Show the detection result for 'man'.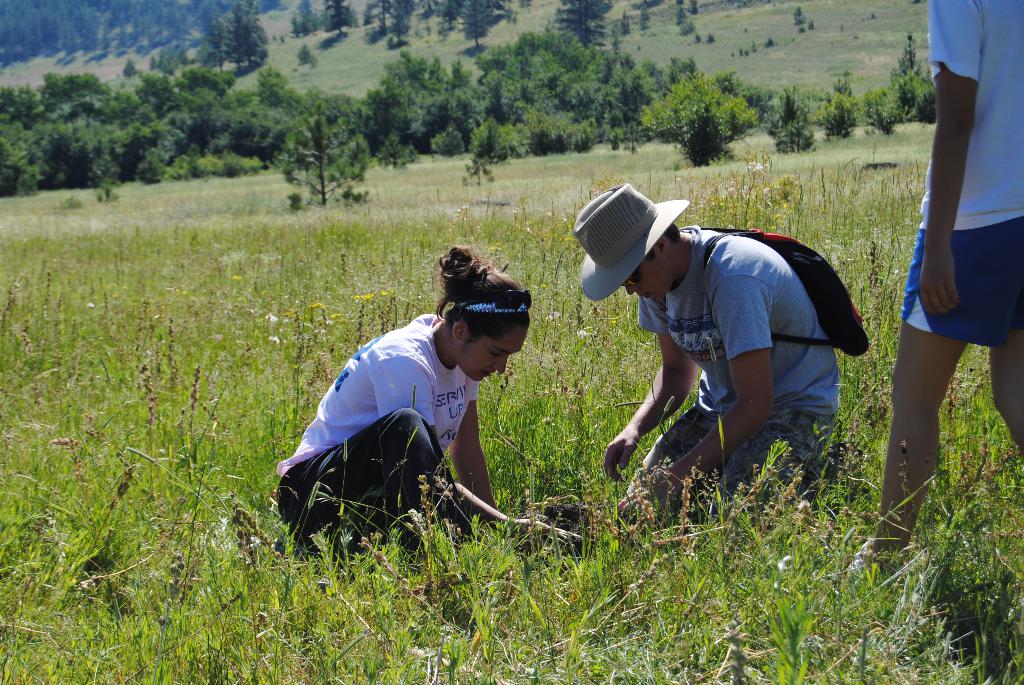
(572,184,867,531).
